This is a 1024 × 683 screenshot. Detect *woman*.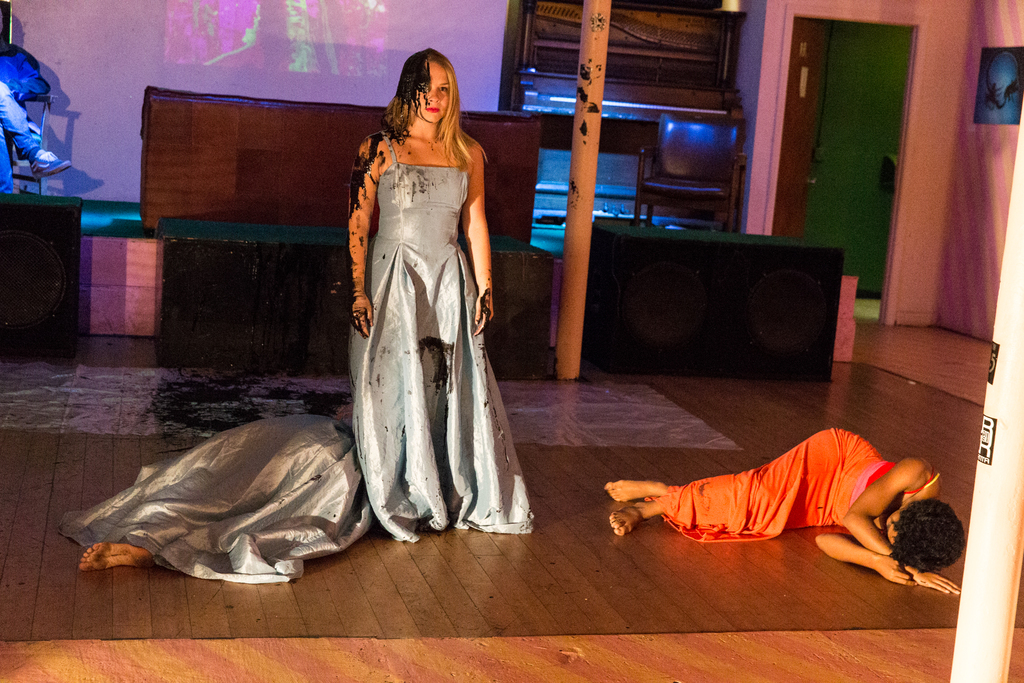
x1=333, y1=40, x2=513, y2=531.
